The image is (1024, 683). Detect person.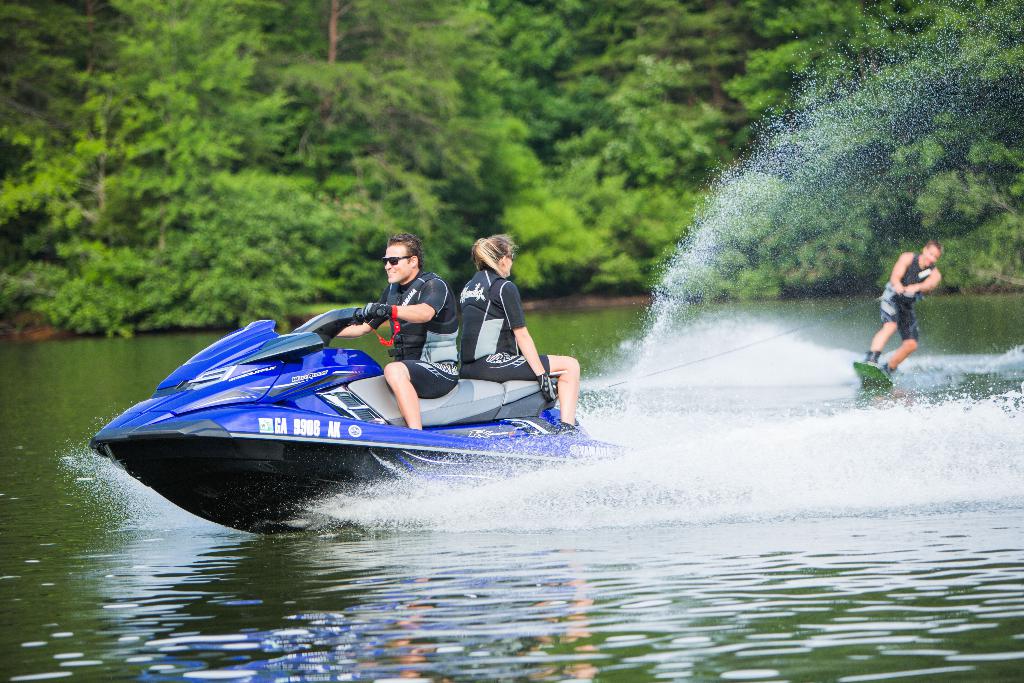
Detection: BBox(331, 231, 462, 429).
